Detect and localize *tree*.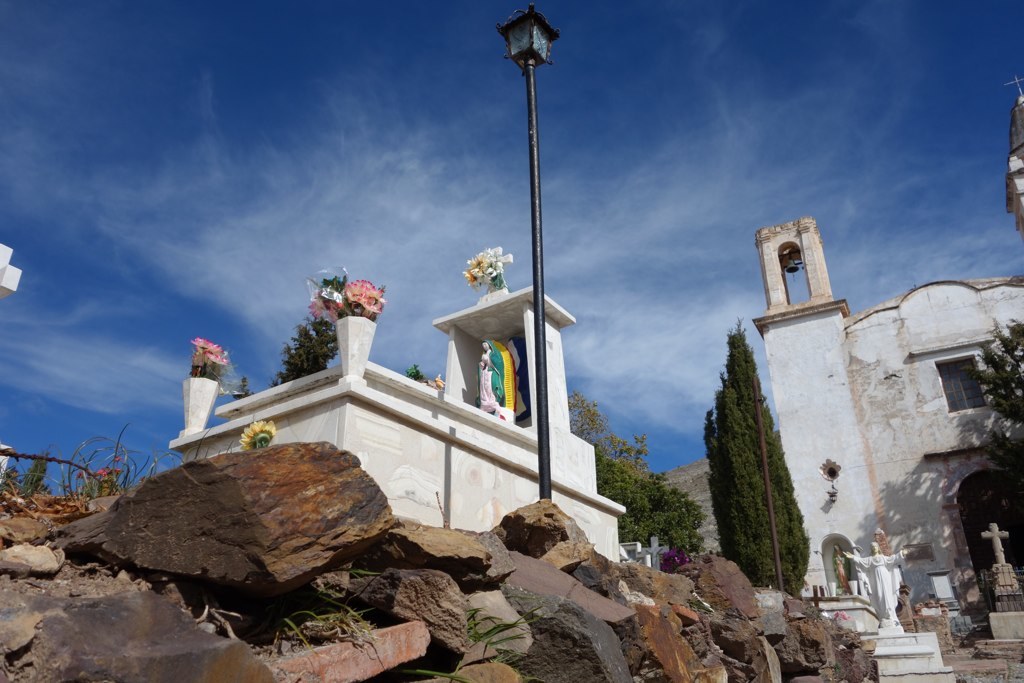
Localized at crop(956, 312, 1023, 510).
